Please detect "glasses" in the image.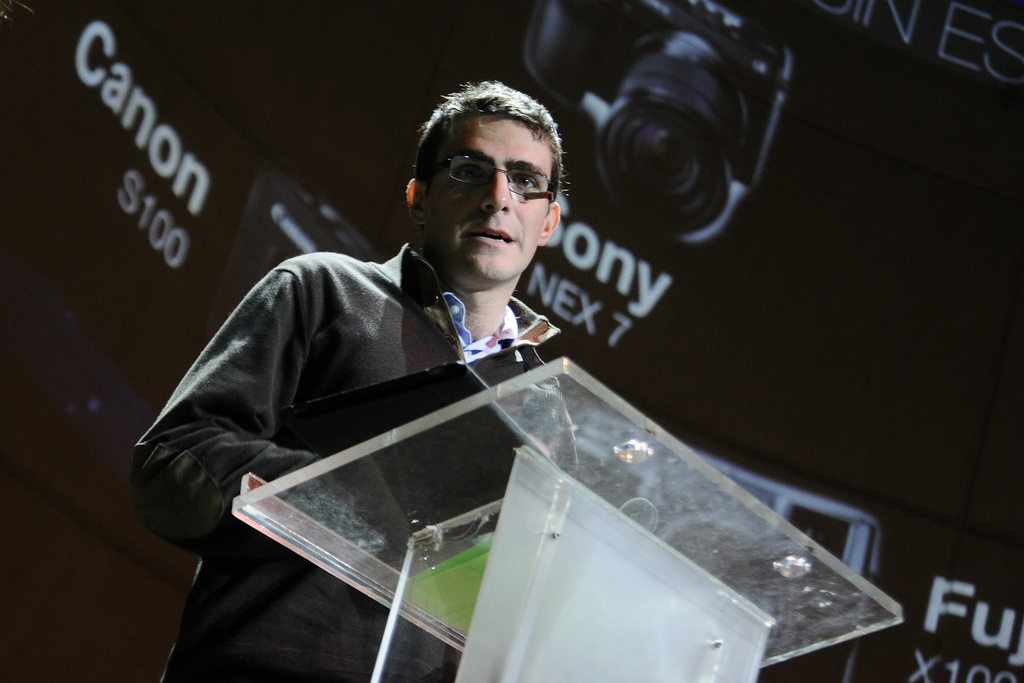
[left=424, top=146, right=564, bottom=198].
